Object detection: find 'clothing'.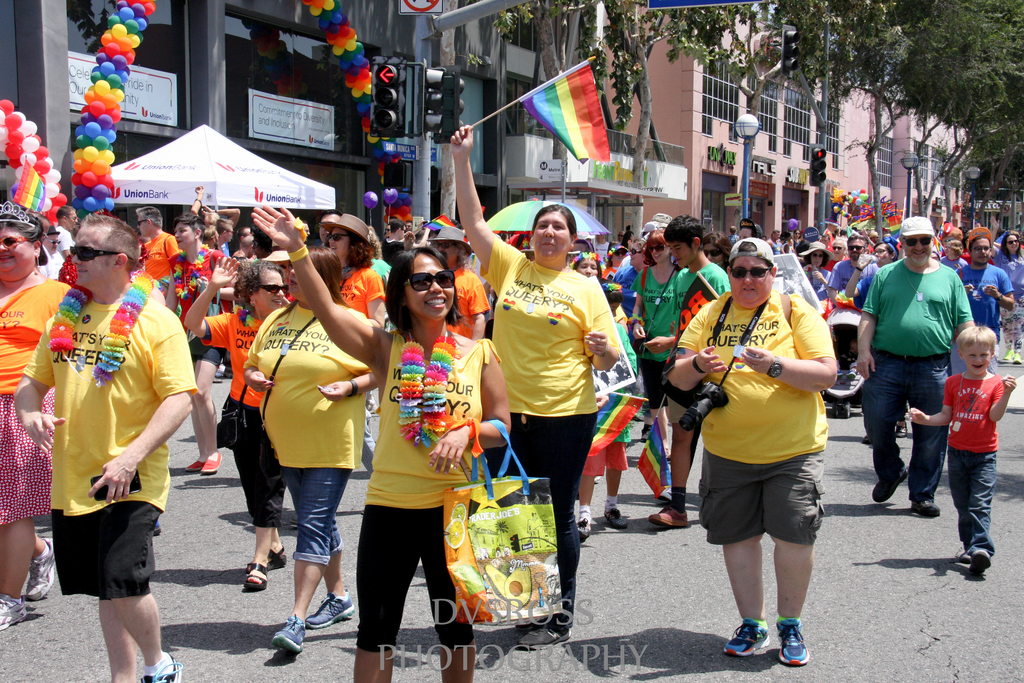
x1=826, y1=259, x2=876, y2=318.
